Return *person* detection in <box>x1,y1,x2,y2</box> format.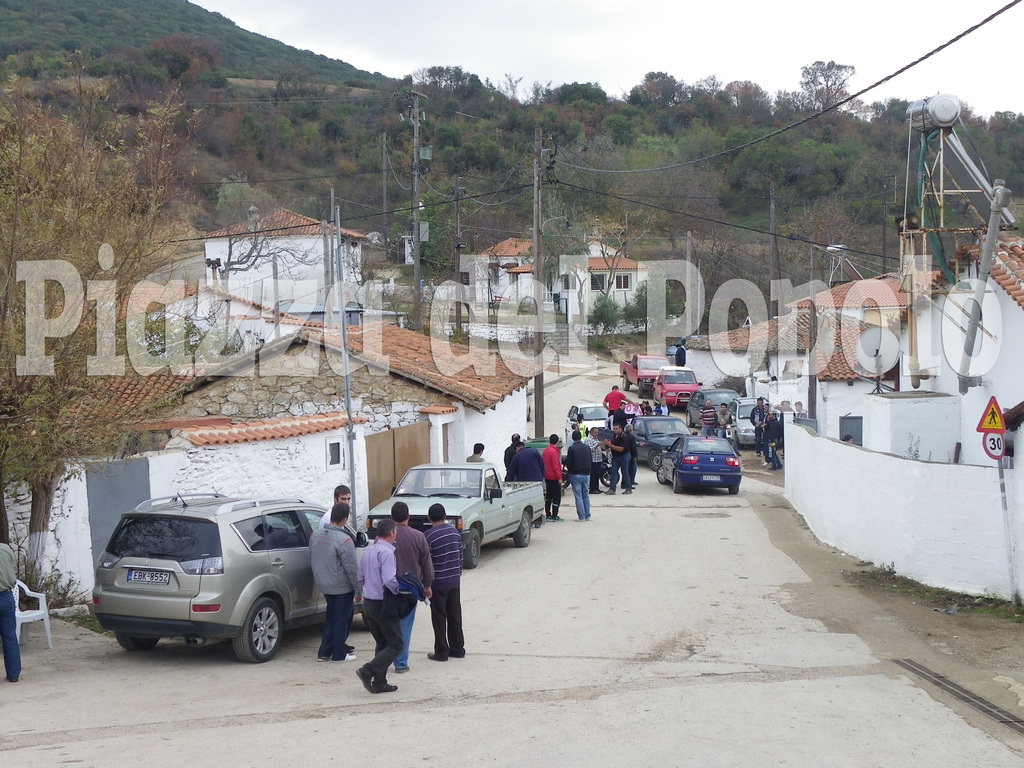
<box>319,484,356,651</box>.
